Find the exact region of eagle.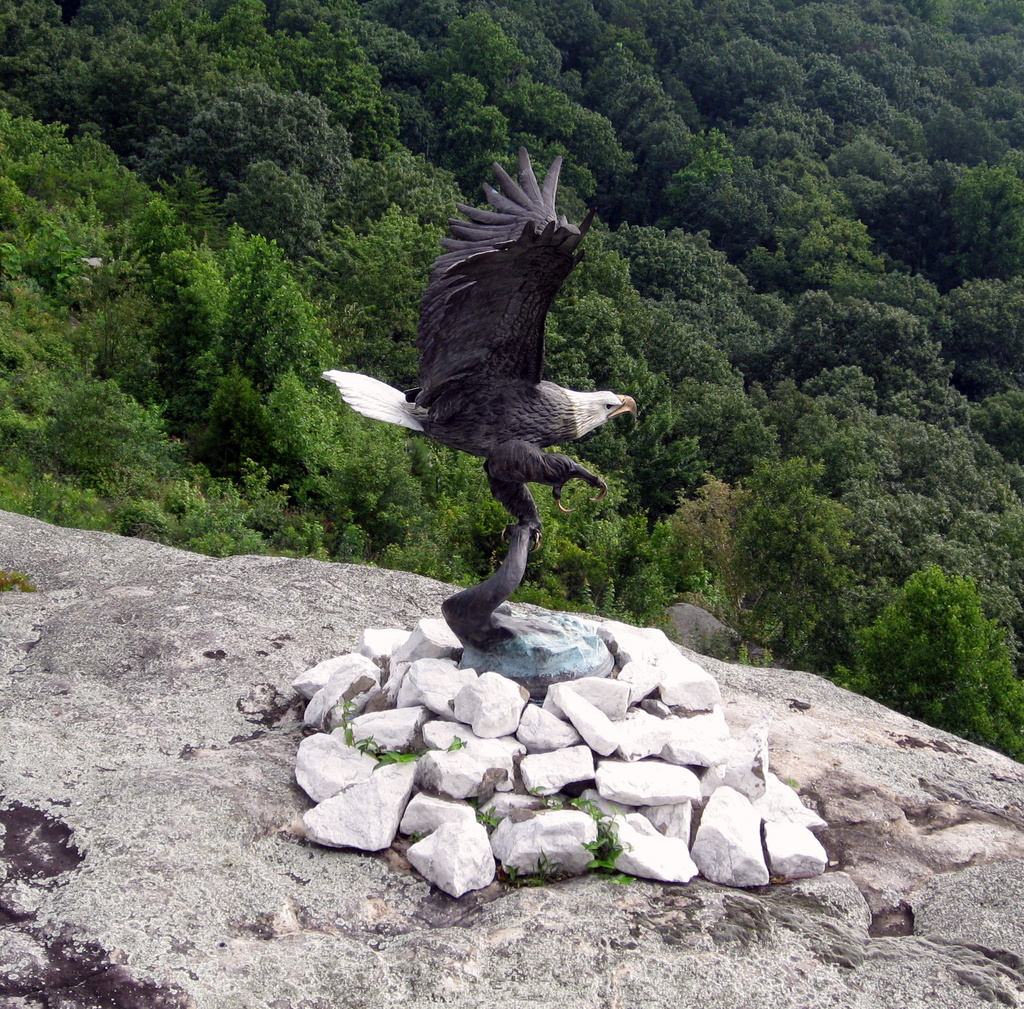
Exact region: left=321, top=147, right=641, bottom=554.
